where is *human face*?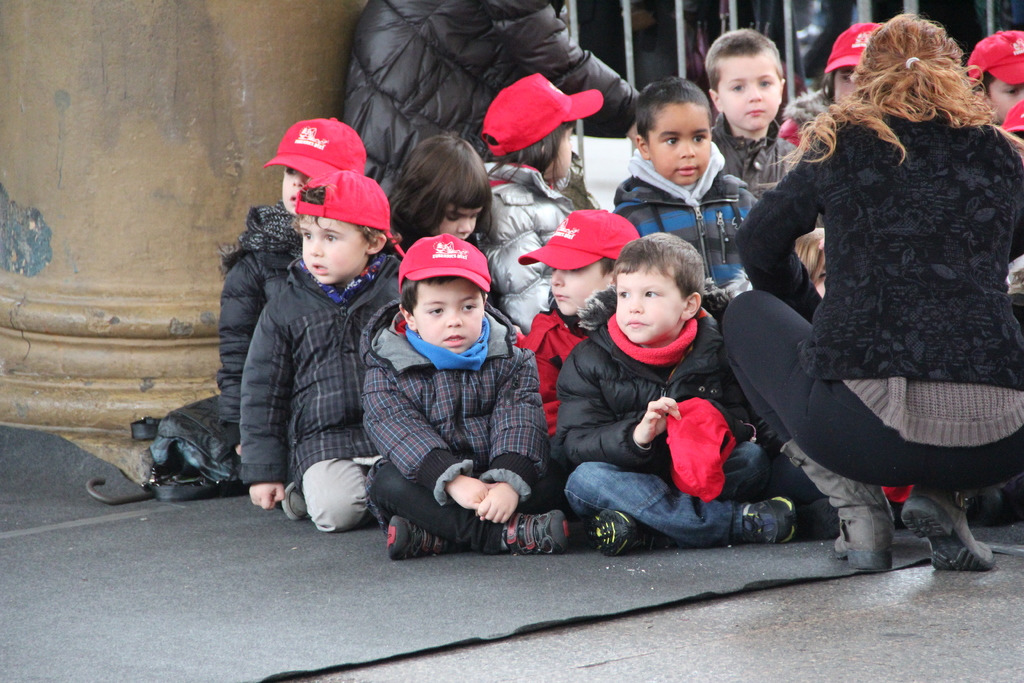
[545, 121, 572, 188].
